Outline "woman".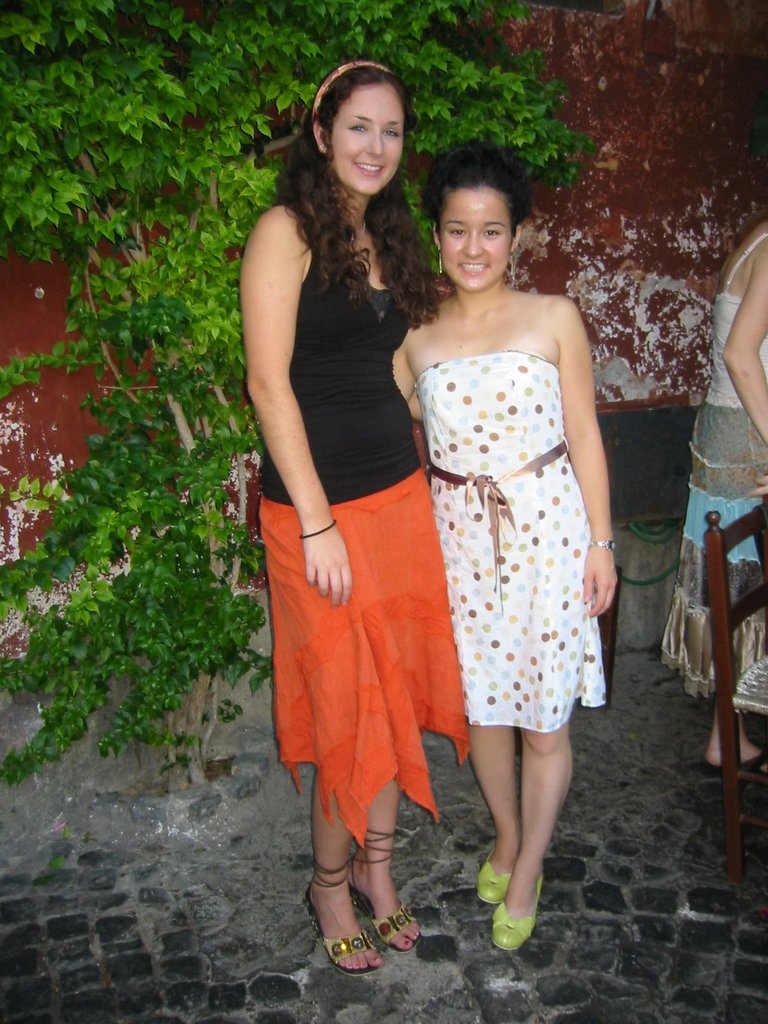
Outline: bbox=(237, 61, 475, 974).
